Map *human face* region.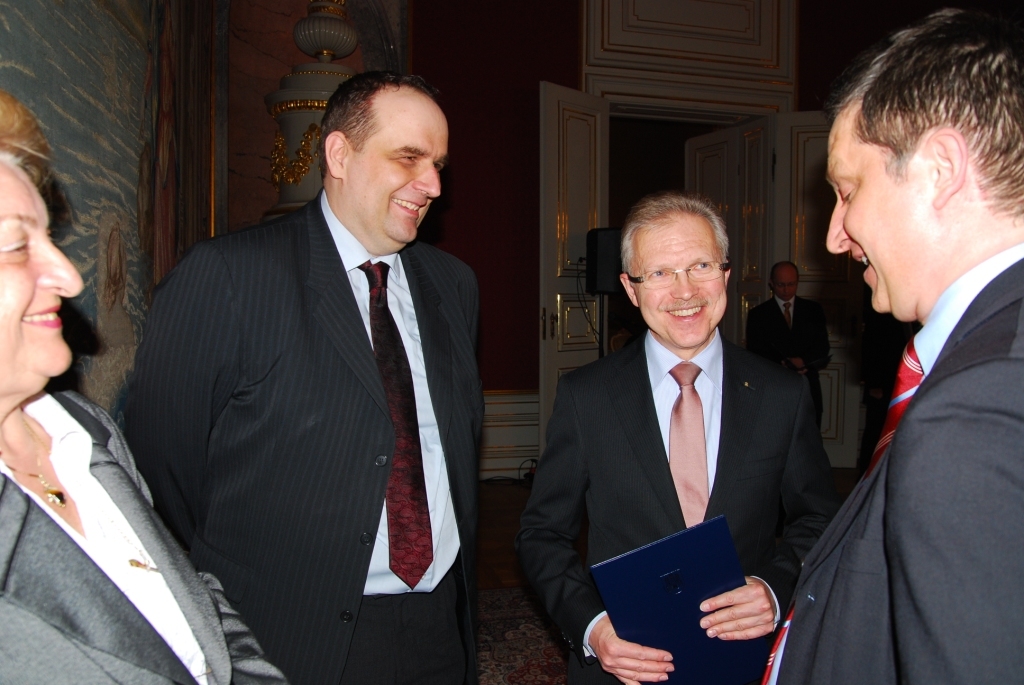
Mapped to (left=346, top=104, right=451, bottom=243).
